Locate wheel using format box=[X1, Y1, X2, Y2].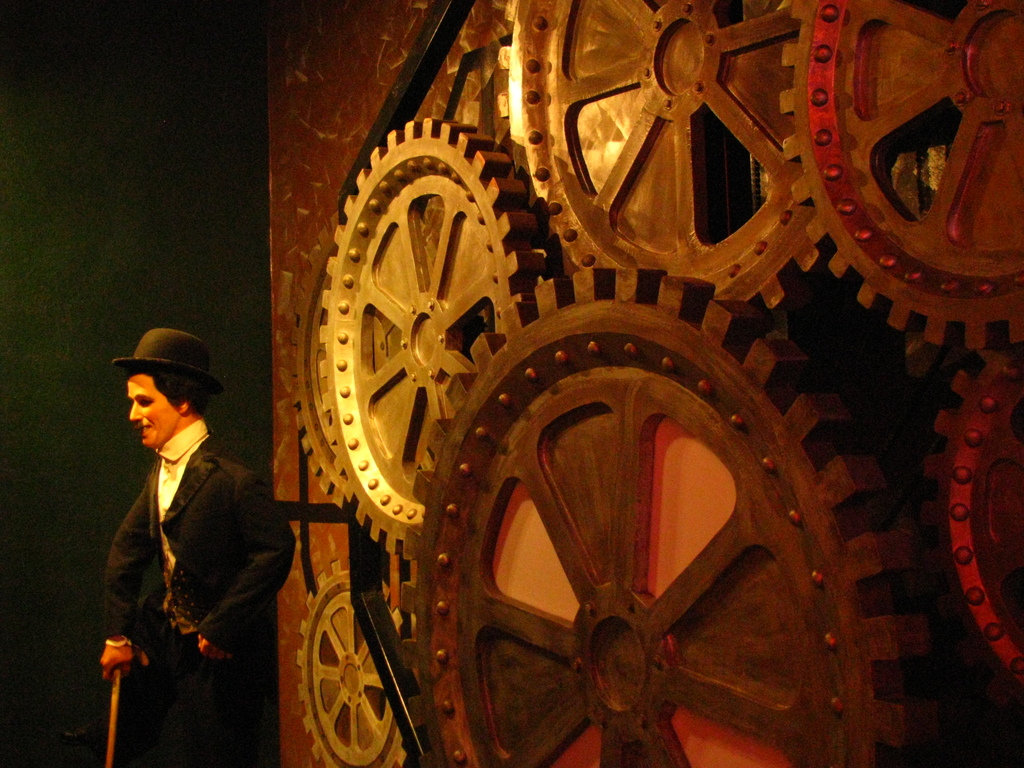
box=[777, 0, 1023, 372].
